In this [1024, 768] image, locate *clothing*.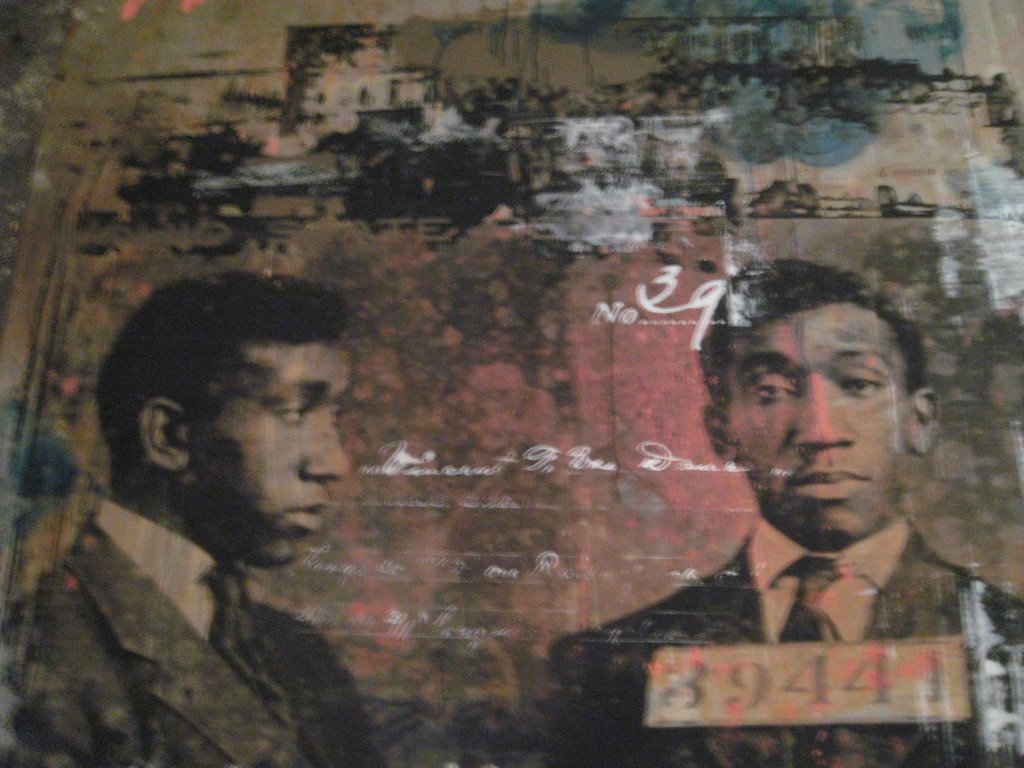
Bounding box: bbox=[0, 494, 387, 767].
